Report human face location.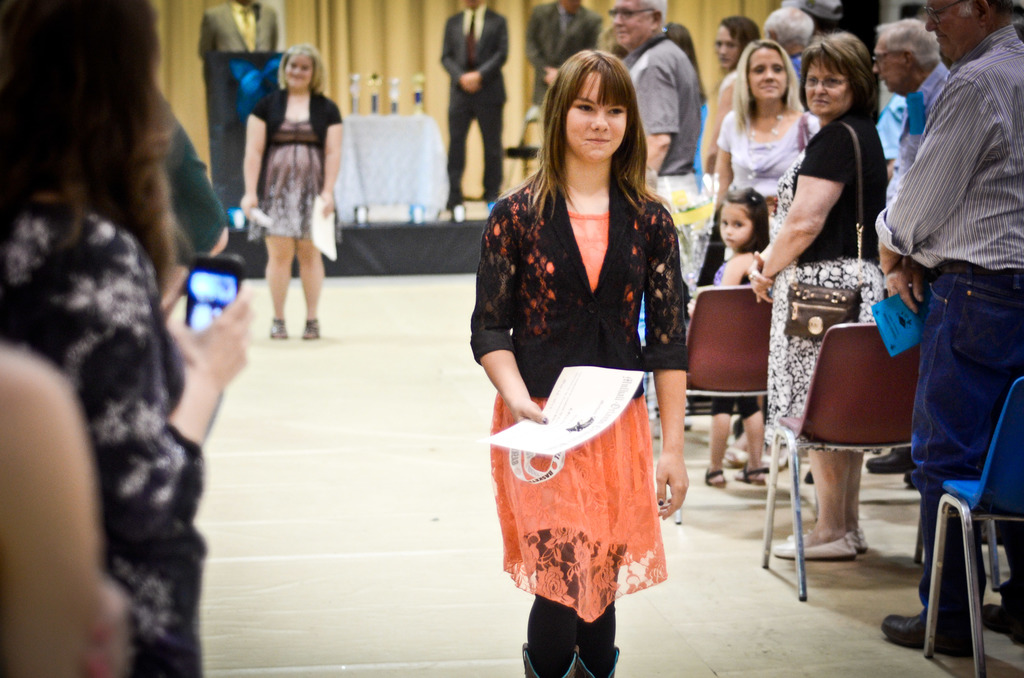
Report: box(559, 69, 625, 162).
